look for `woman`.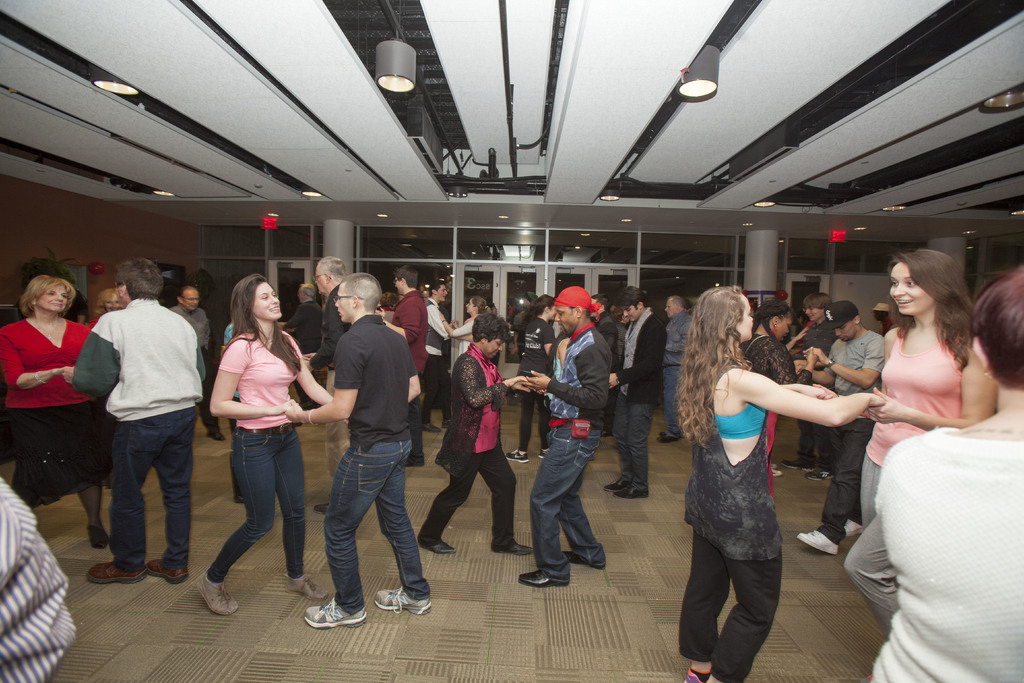
Found: (673, 283, 876, 682).
